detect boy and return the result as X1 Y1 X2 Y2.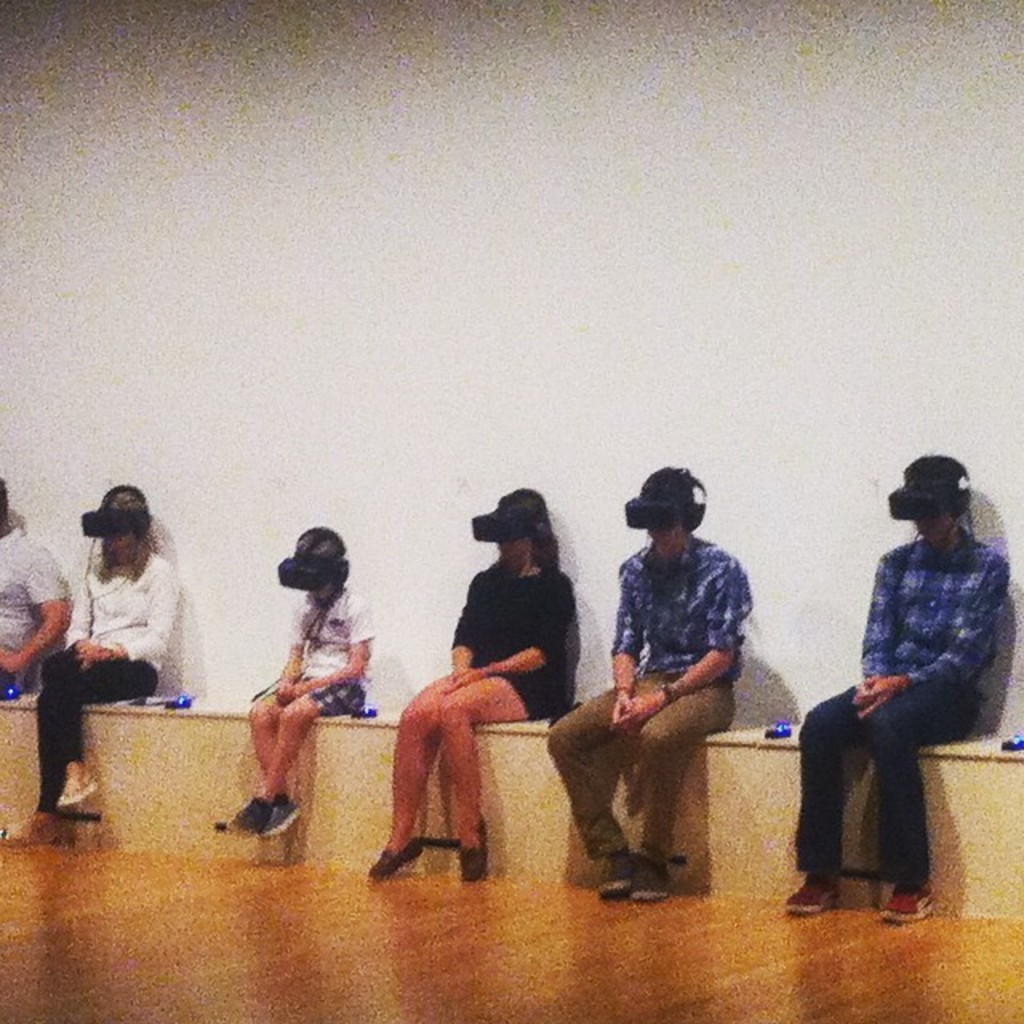
550 466 752 896.
